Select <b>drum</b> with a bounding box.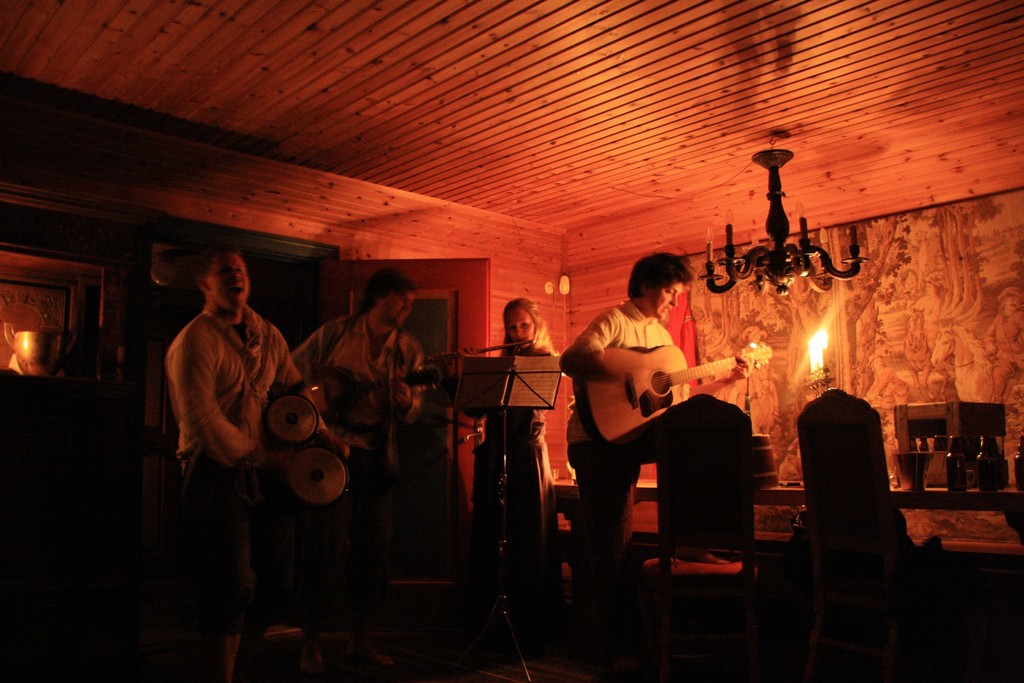
284, 447, 349, 498.
